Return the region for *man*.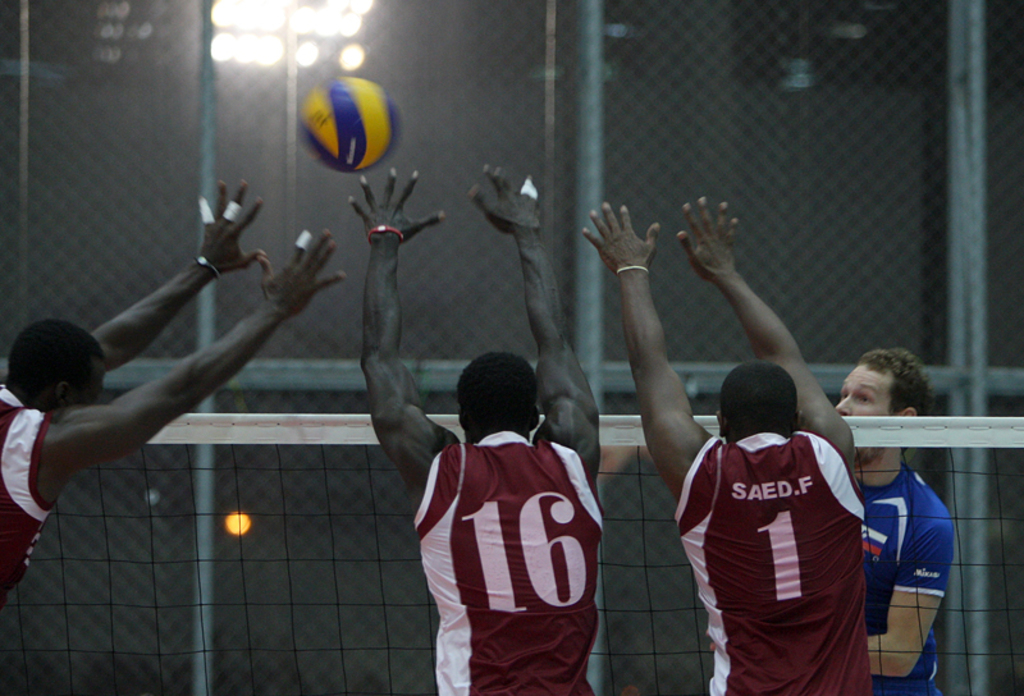
BBox(353, 165, 599, 695).
